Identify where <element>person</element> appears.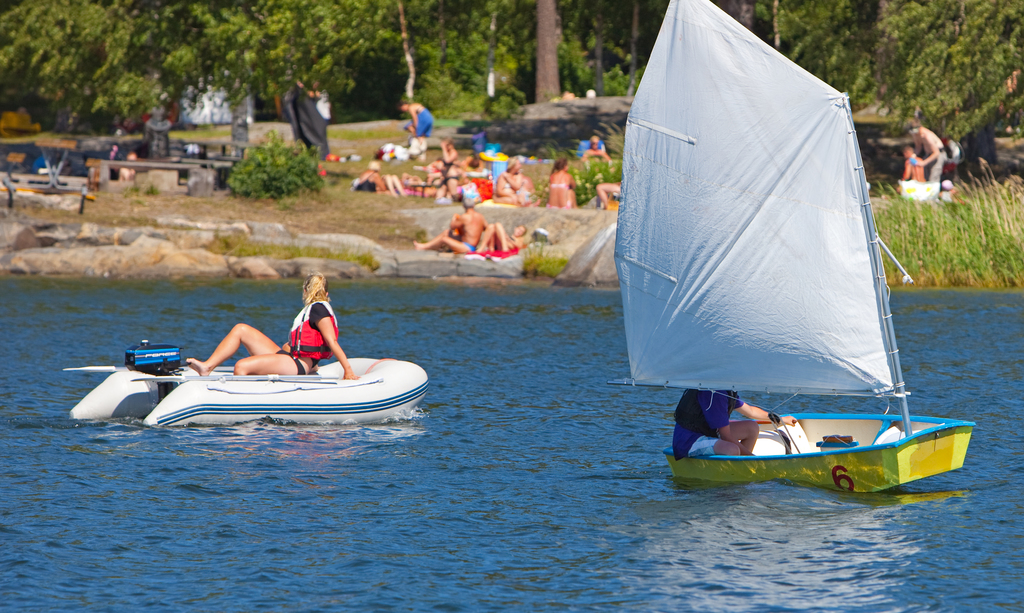
Appears at [x1=908, y1=120, x2=950, y2=188].
